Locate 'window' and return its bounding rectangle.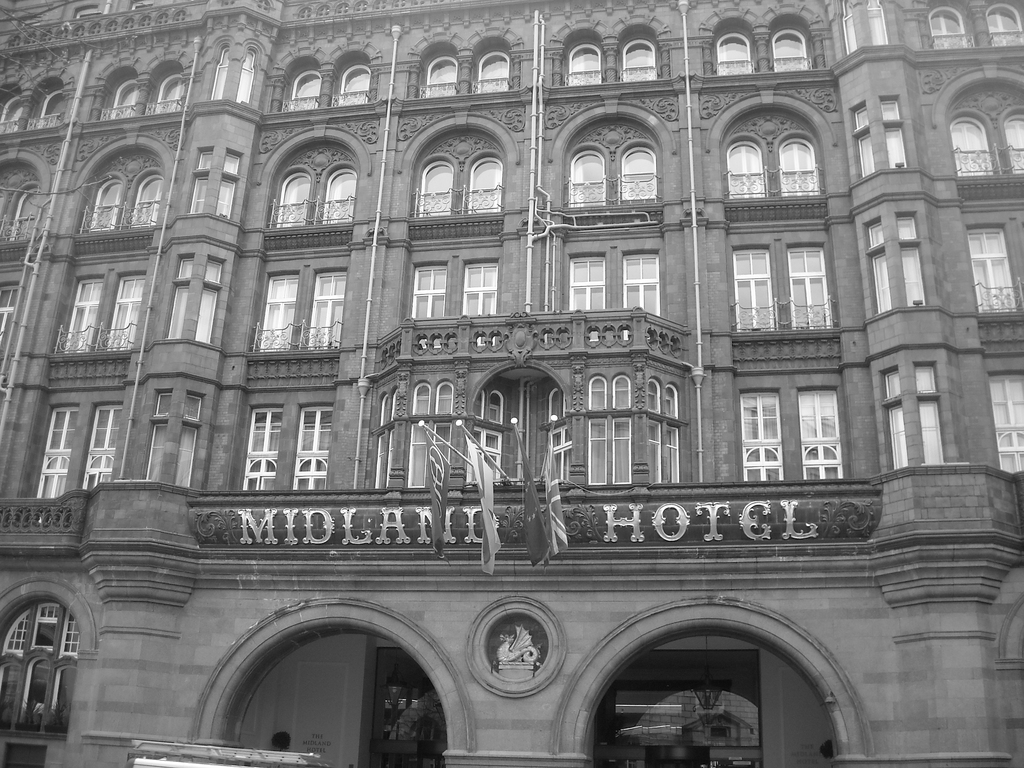
left=161, top=252, right=227, bottom=346.
